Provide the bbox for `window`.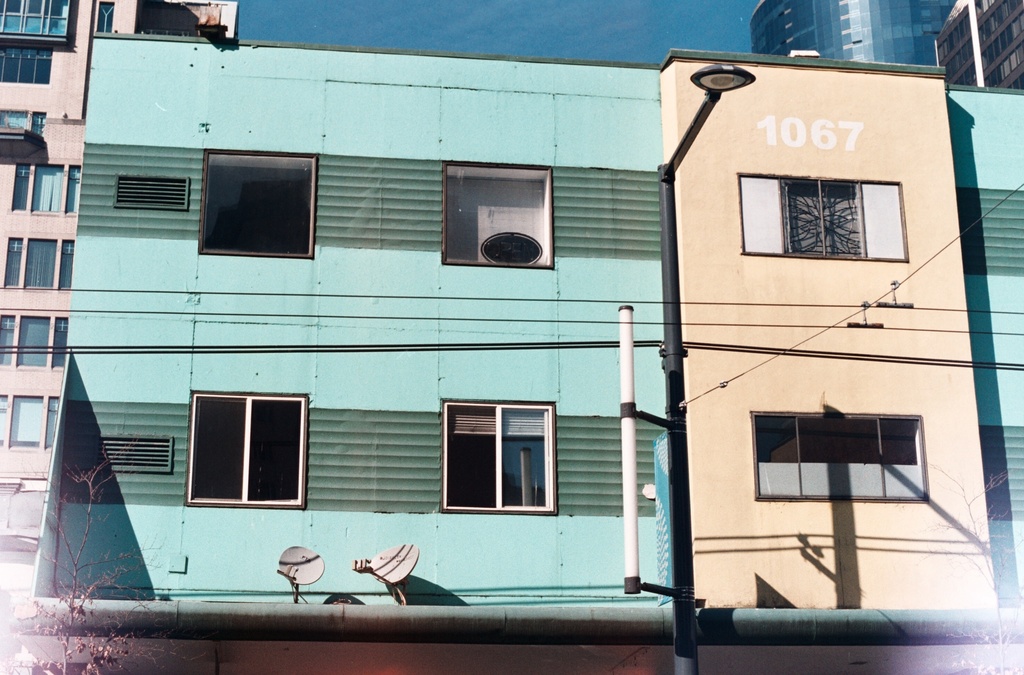
bbox=[0, 237, 79, 292].
